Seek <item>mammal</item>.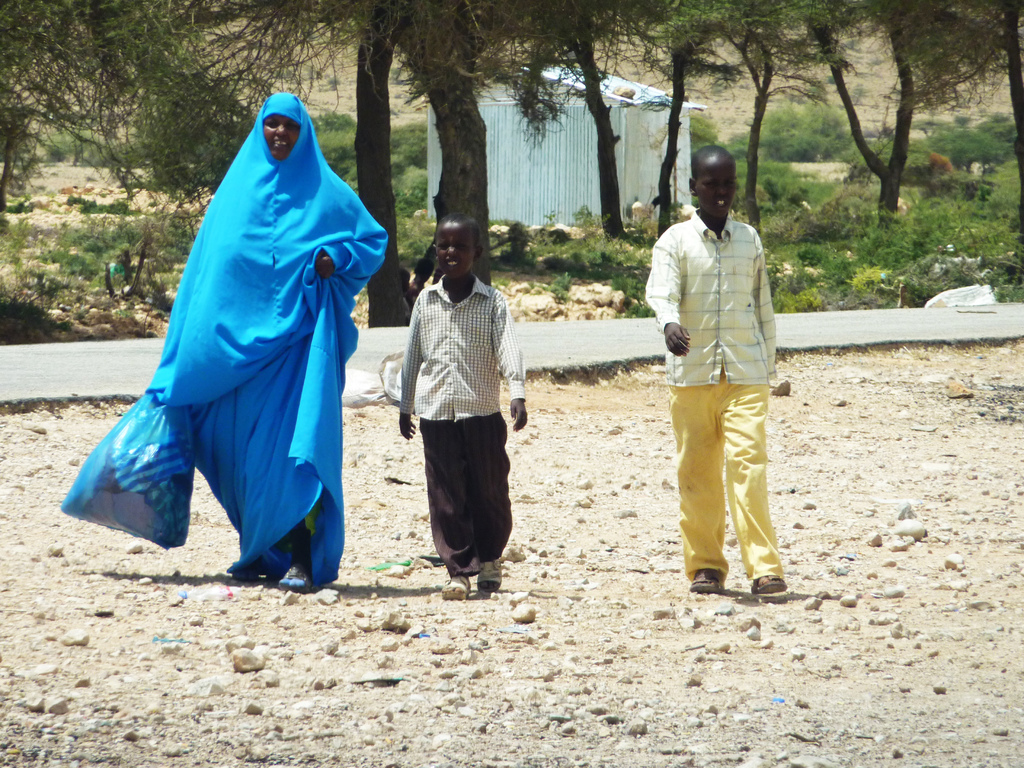
left=642, top=146, right=787, bottom=596.
